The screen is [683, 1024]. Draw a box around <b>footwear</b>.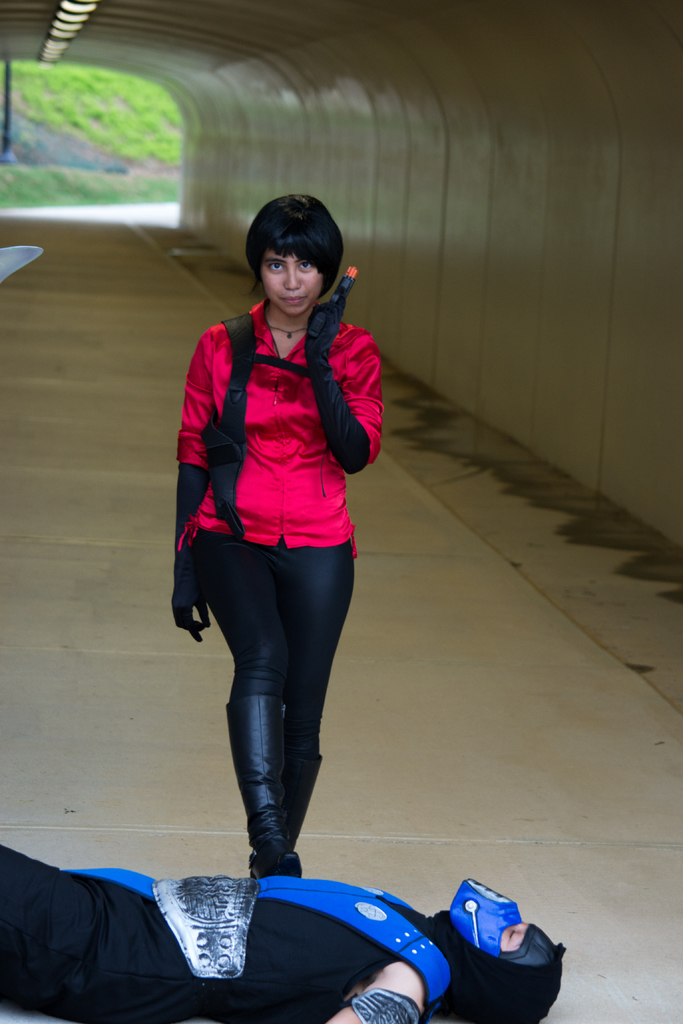
region(220, 697, 302, 879).
